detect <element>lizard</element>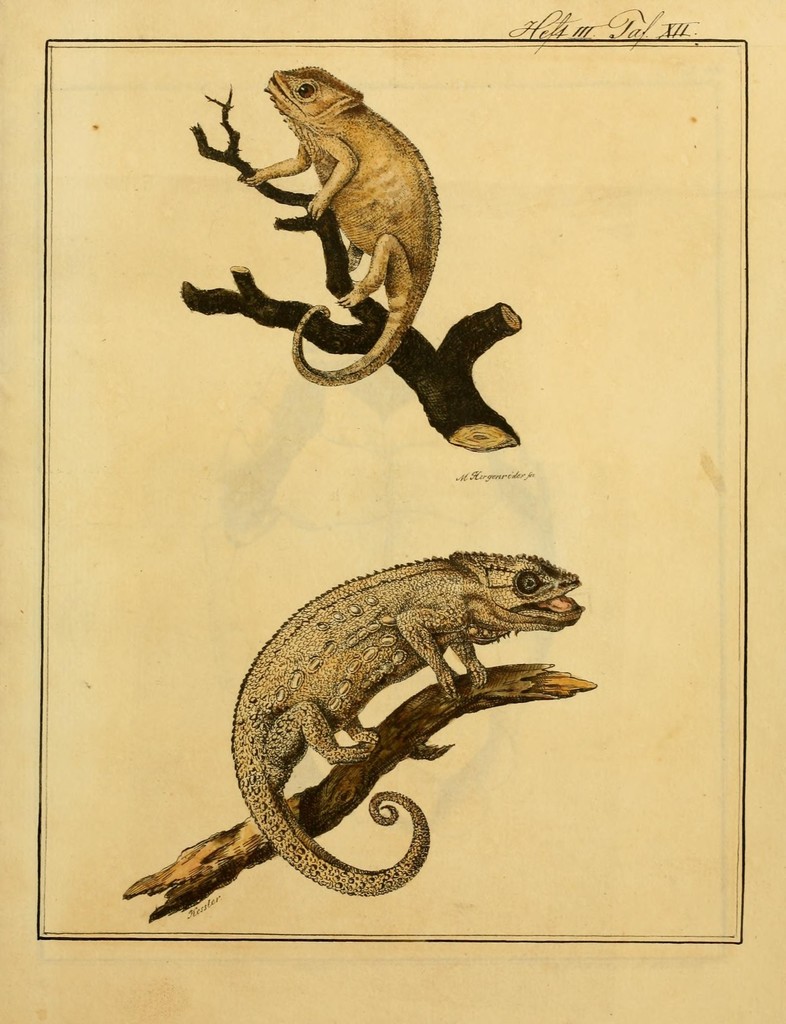
<bbox>241, 54, 446, 379</bbox>
